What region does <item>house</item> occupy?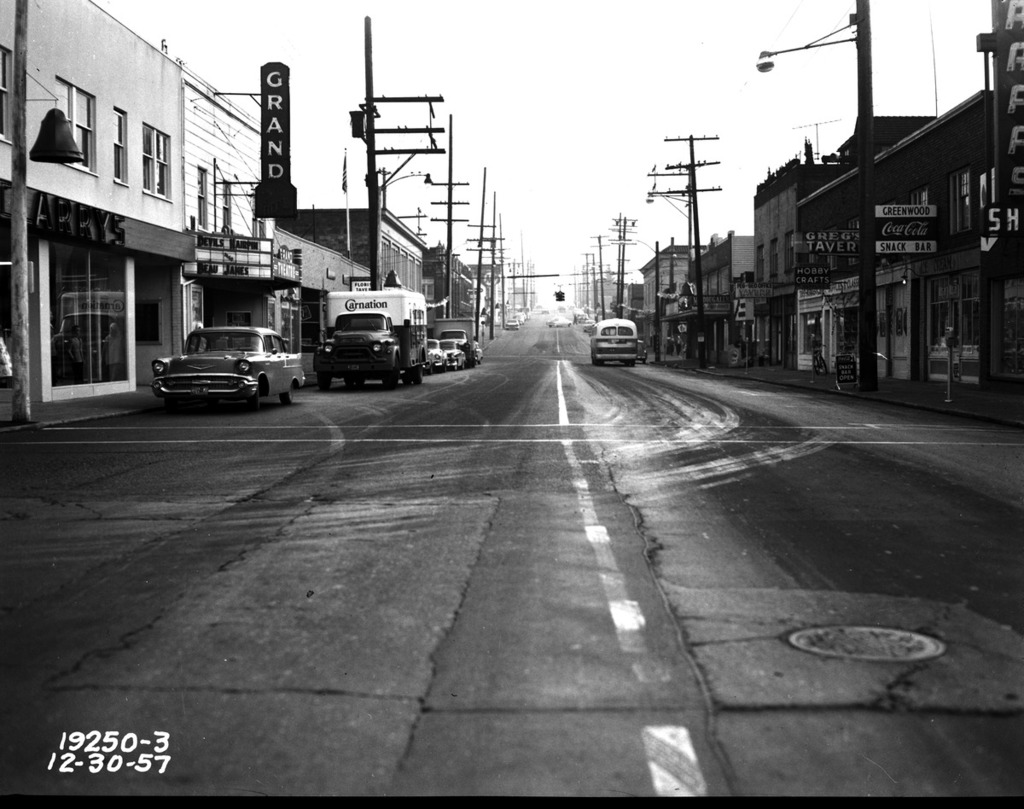
bbox(796, 80, 1023, 430).
